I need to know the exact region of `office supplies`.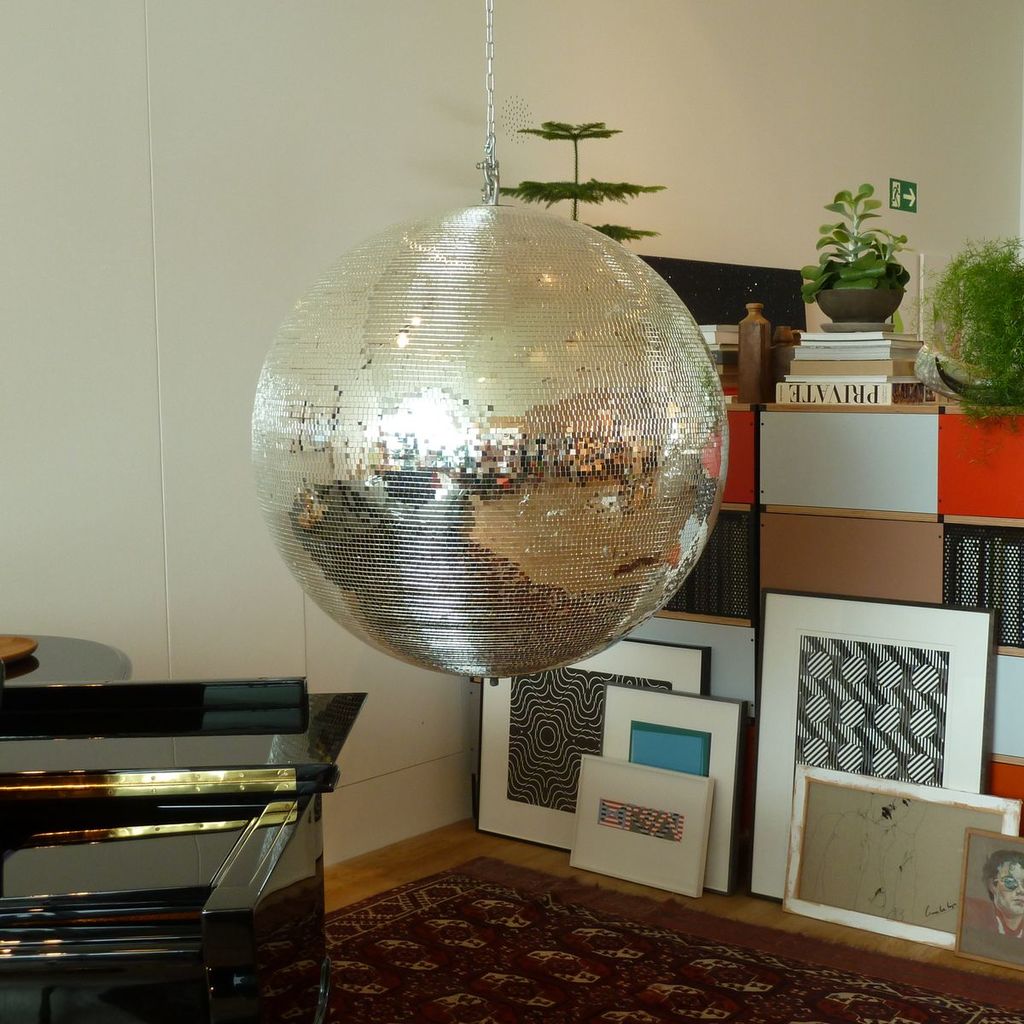
Region: (x1=772, y1=330, x2=921, y2=399).
